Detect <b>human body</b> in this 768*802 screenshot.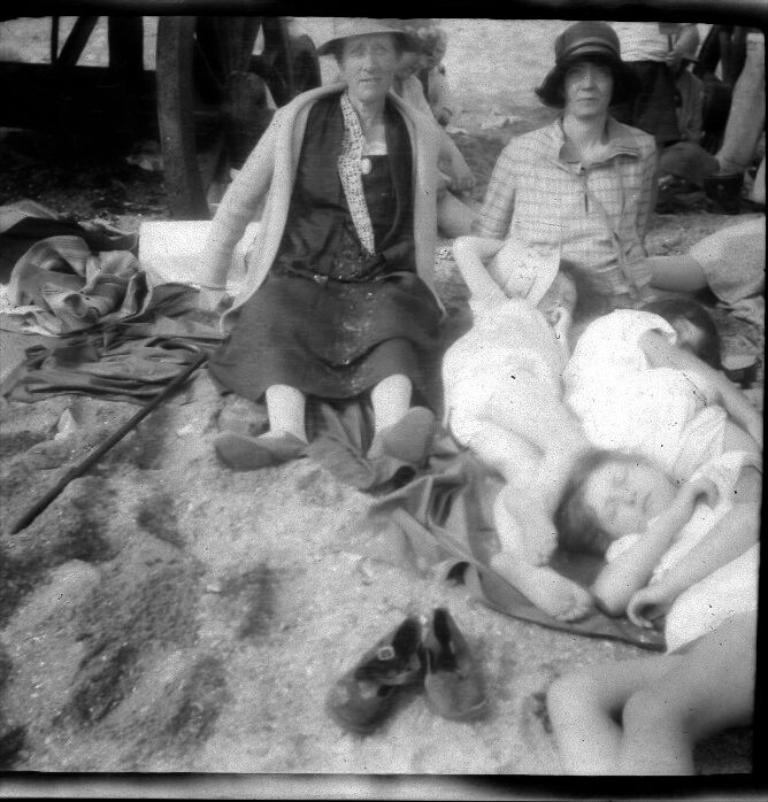
Detection: (475,30,665,311).
